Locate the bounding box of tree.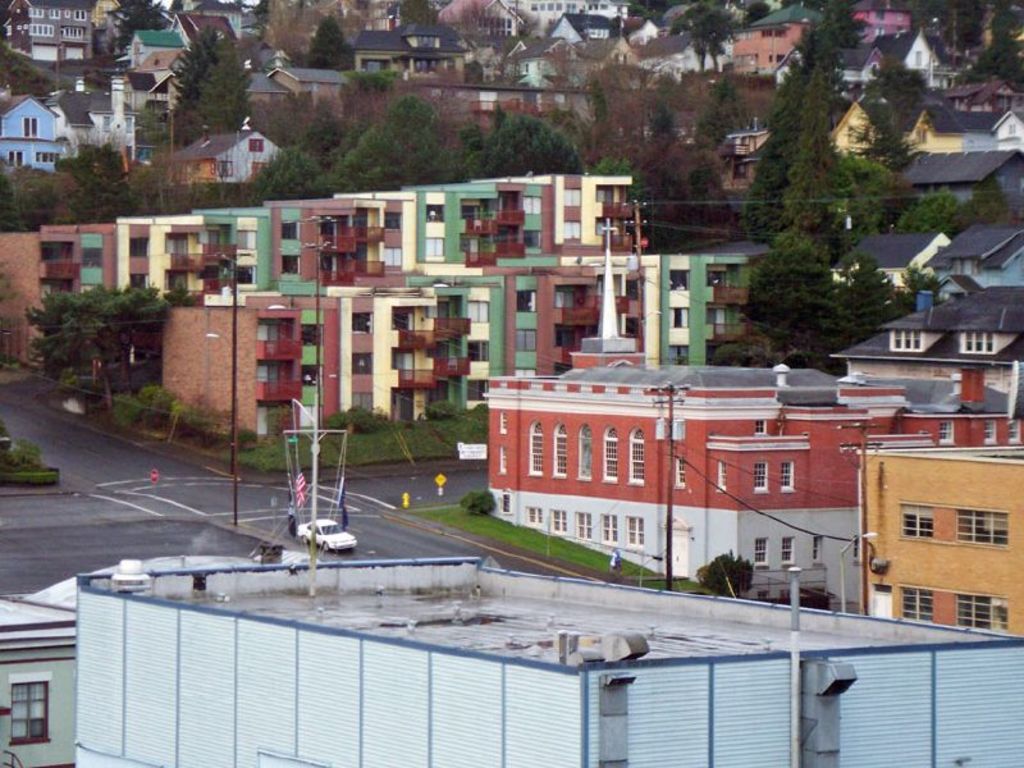
Bounding box: x1=855 y1=54 x2=927 y2=155.
